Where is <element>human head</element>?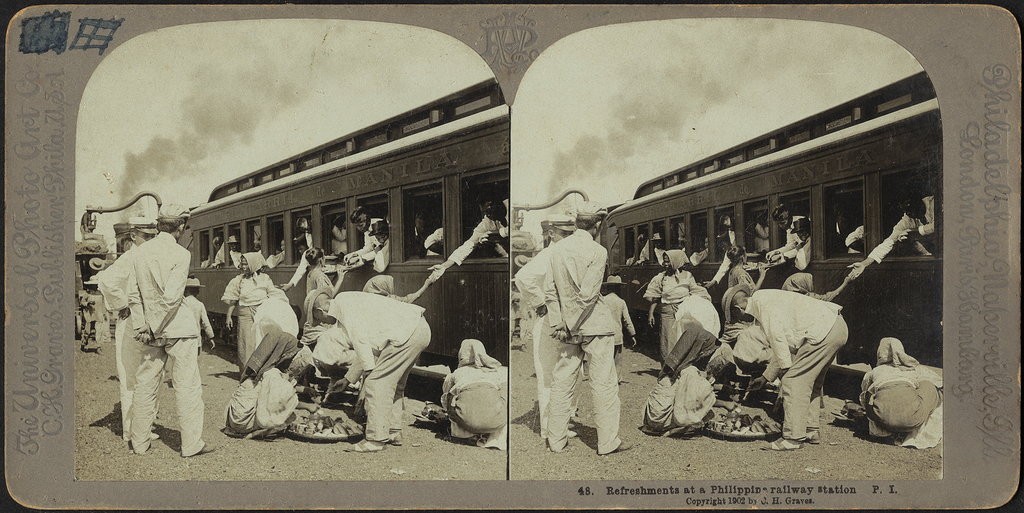
pyautogui.locateOnScreen(870, 336, 908, 366).
